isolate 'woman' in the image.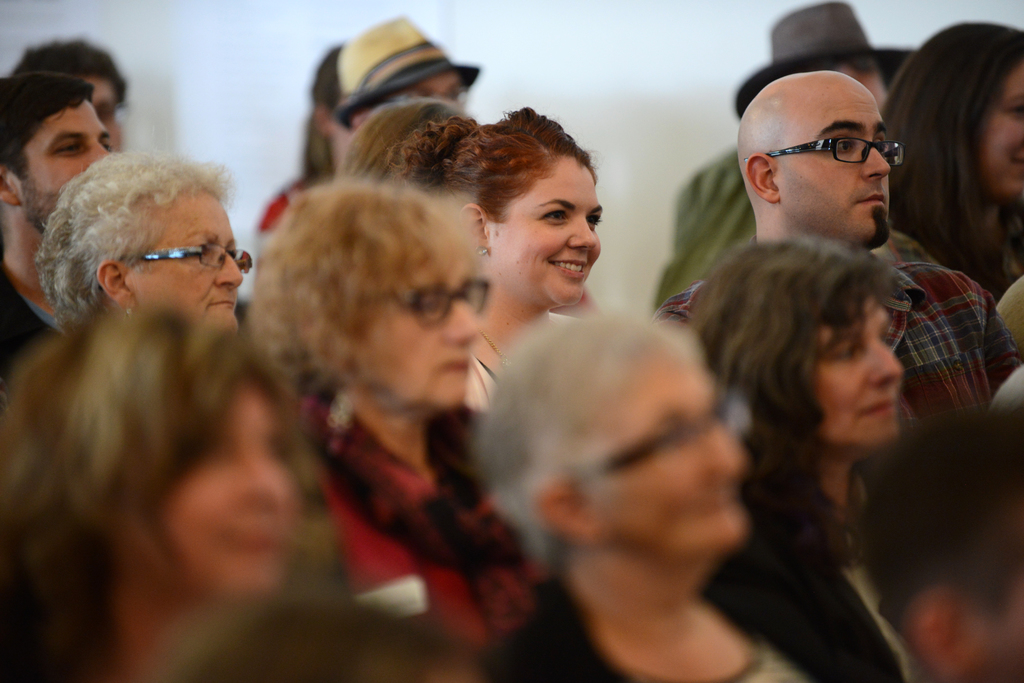
Isolated region: box(686, 232, 929, 682).
